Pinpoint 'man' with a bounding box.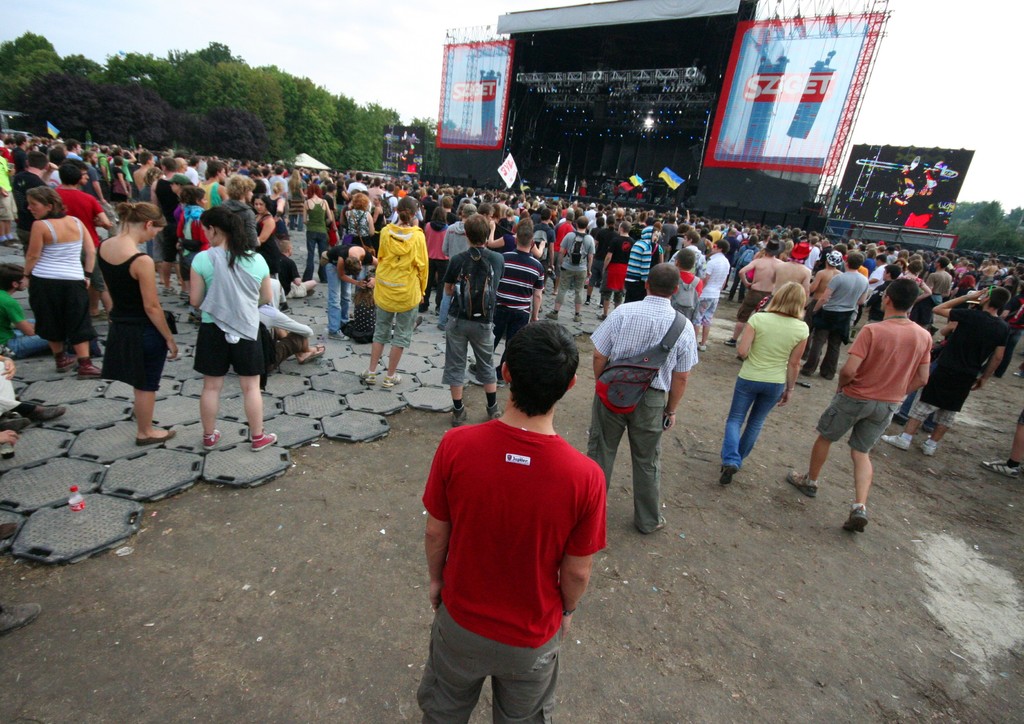
(556,217,593,325).
